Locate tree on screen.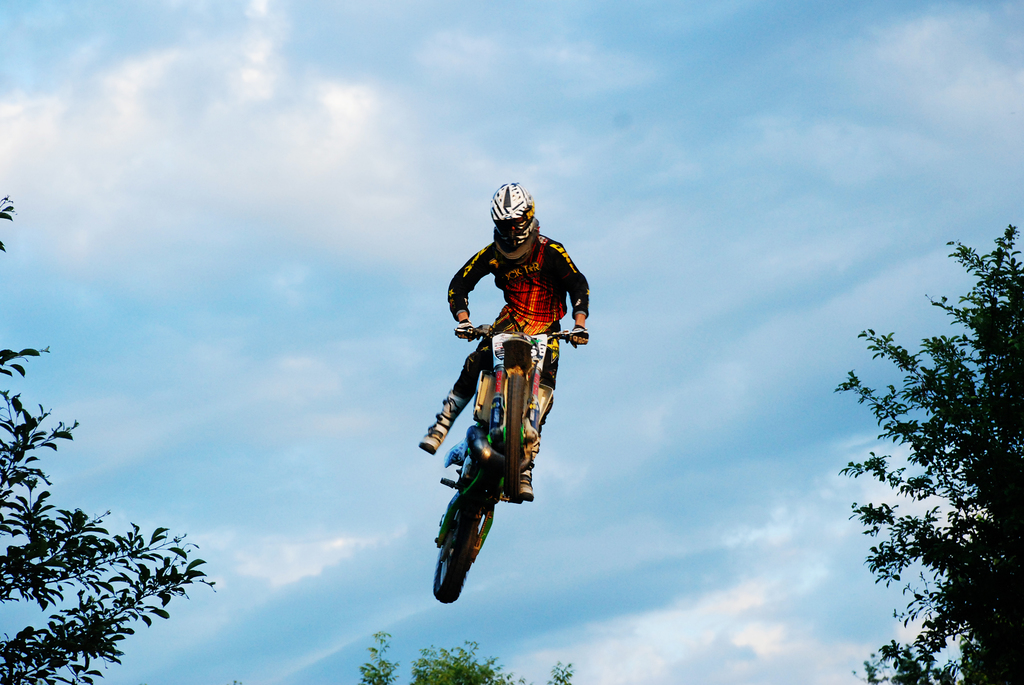
On screen at region(541, 659, 578, 684).
